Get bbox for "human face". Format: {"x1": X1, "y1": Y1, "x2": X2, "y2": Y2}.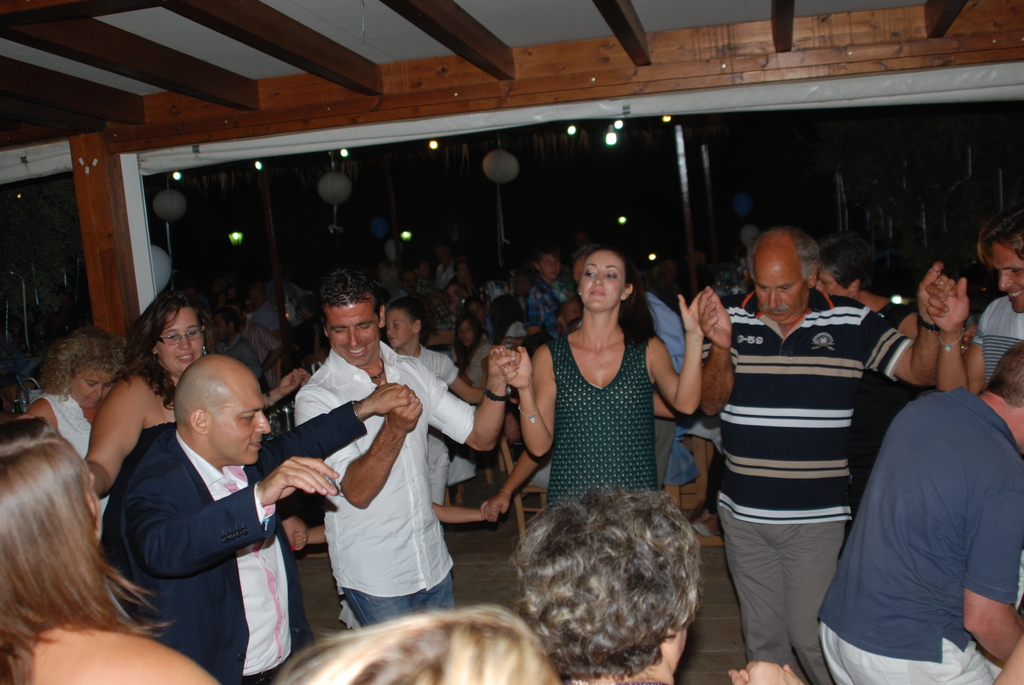
{"x1": 988, "y1": 243, "x2": 1023, "y2": 312}.
